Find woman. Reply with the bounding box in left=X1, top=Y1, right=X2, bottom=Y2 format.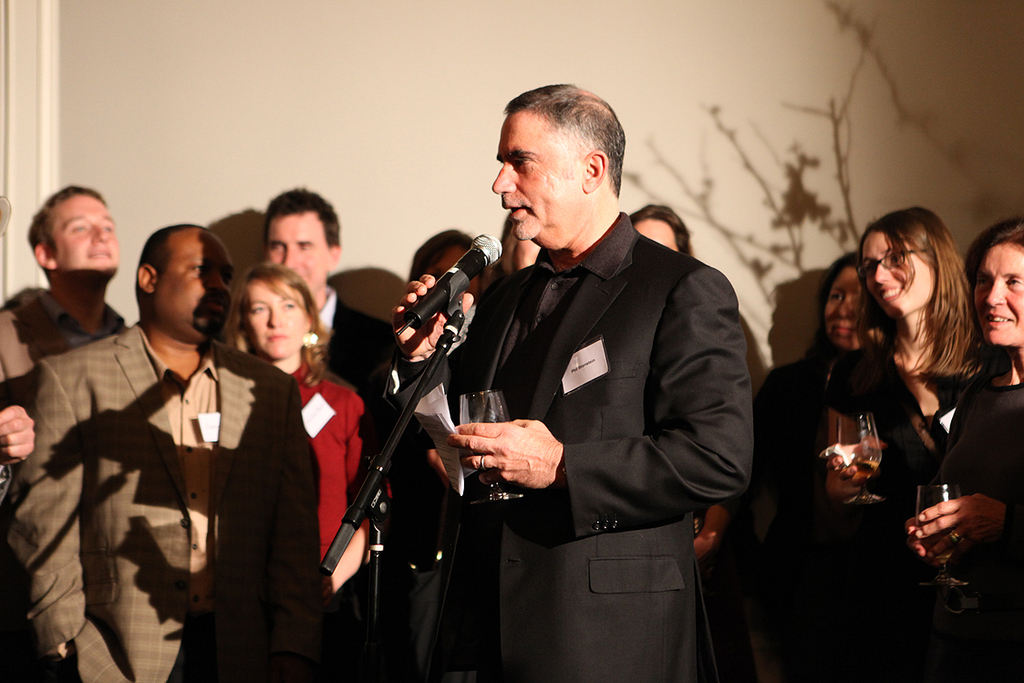
left=902, top=218, right=1023, bottom=682.
